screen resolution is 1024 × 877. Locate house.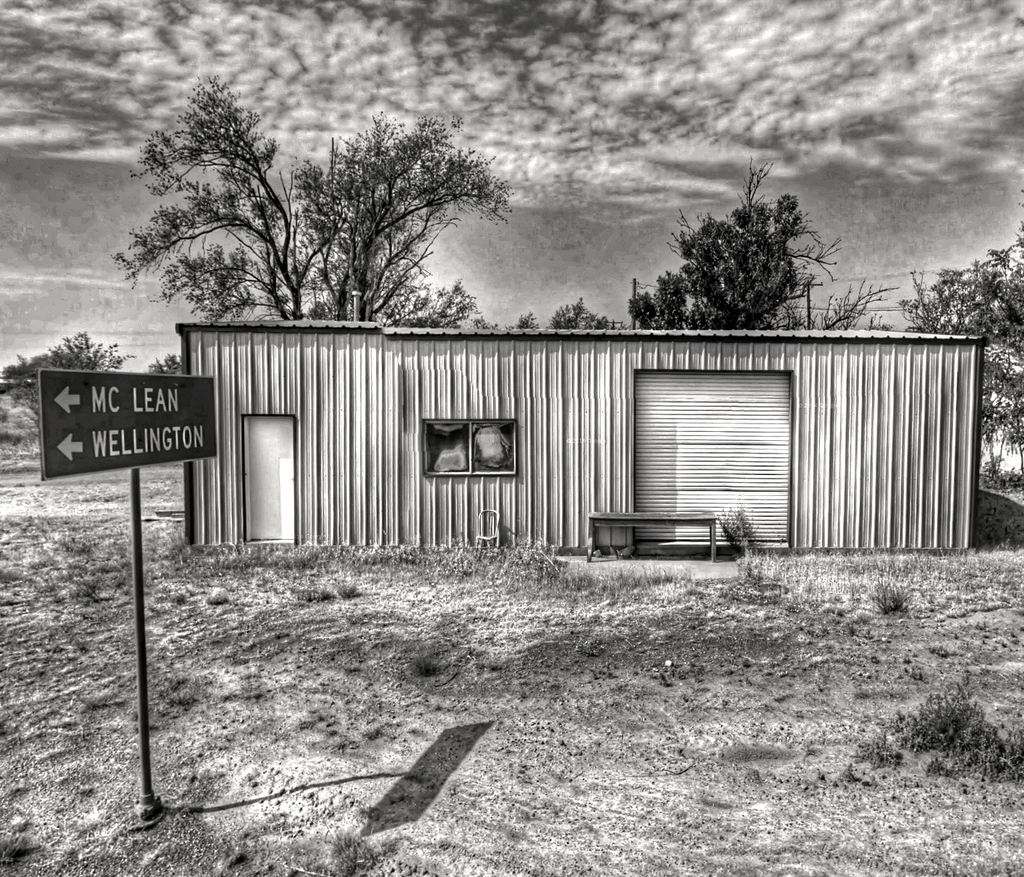
x1=174, y1=315, x2=998, y2=560.
